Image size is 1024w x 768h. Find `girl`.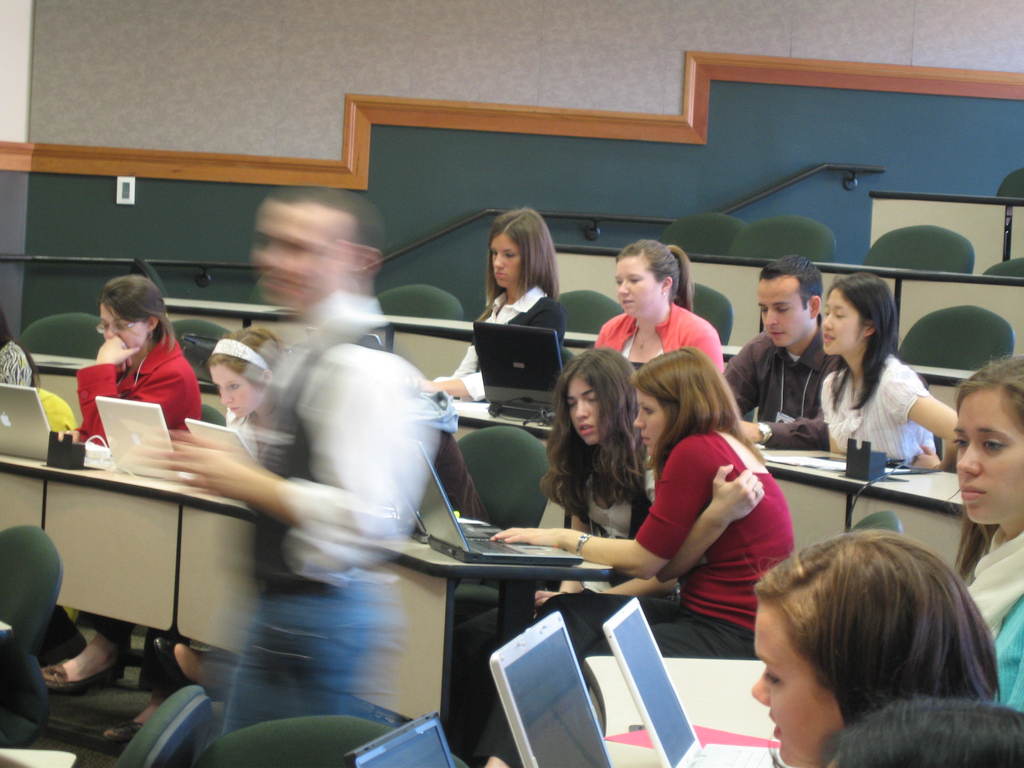
bbox=(209, 328, 277, 438).
